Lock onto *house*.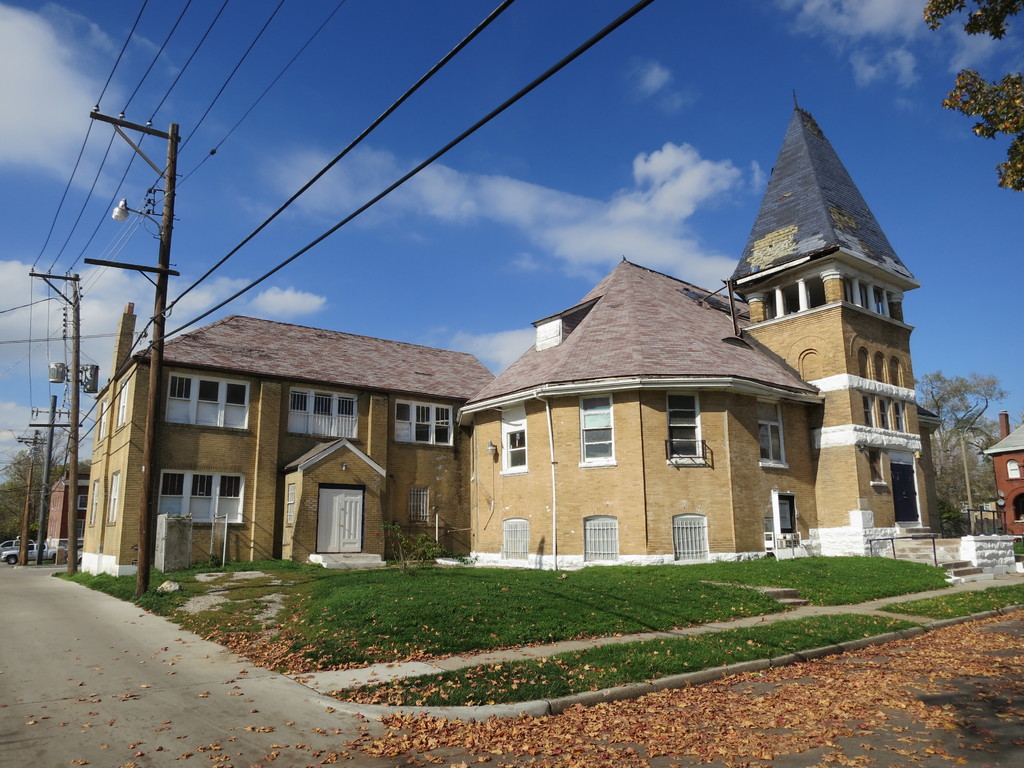
Locked: detection(980, 417, 1023, 564).
